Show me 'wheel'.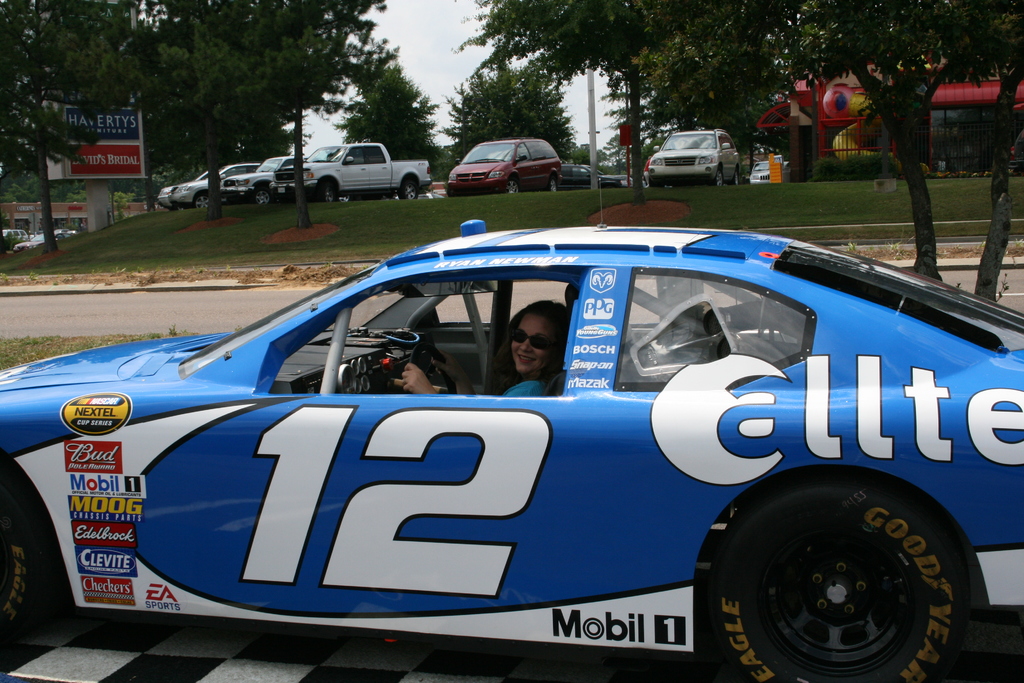
'wheel' is here: <bbox>0, 477, 35, 643</bbox>.
